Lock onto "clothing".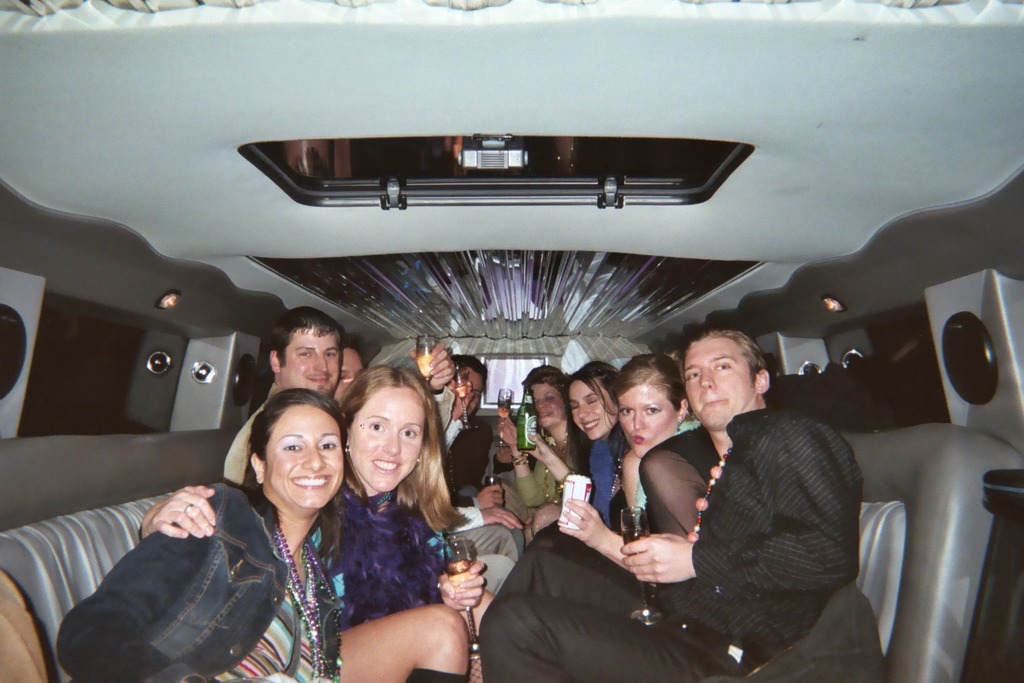
Locked: <bbox>341, 376, 513, 611</bbox>.
